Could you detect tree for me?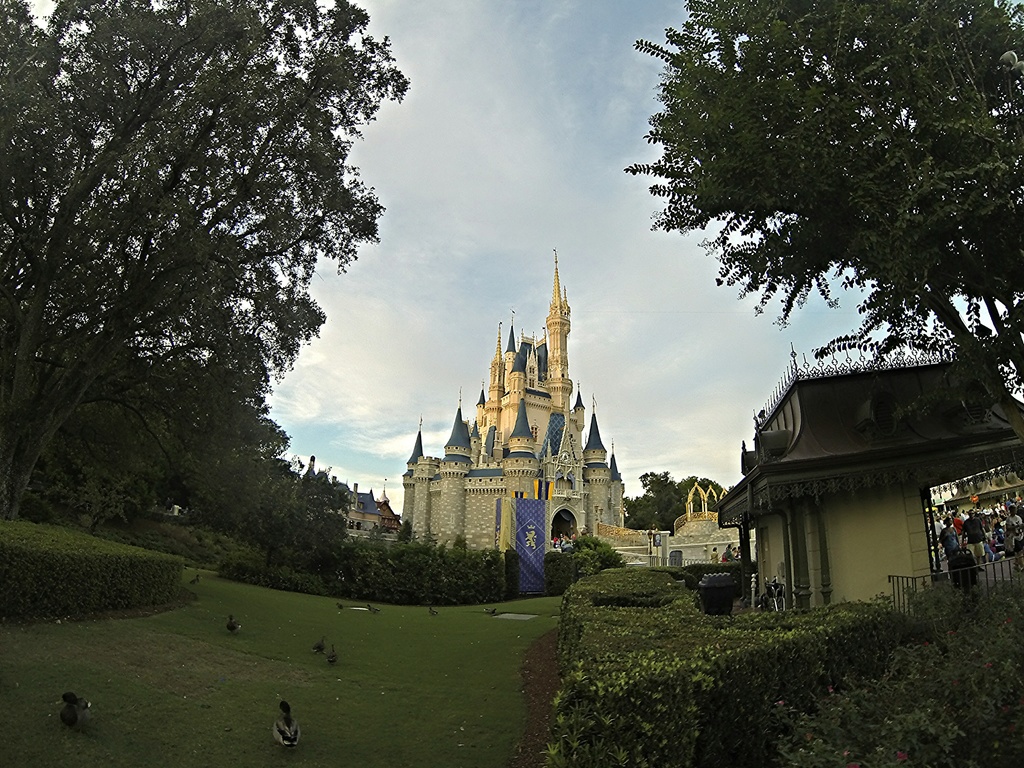
Detection result: box(444, 543, 519, 606).
